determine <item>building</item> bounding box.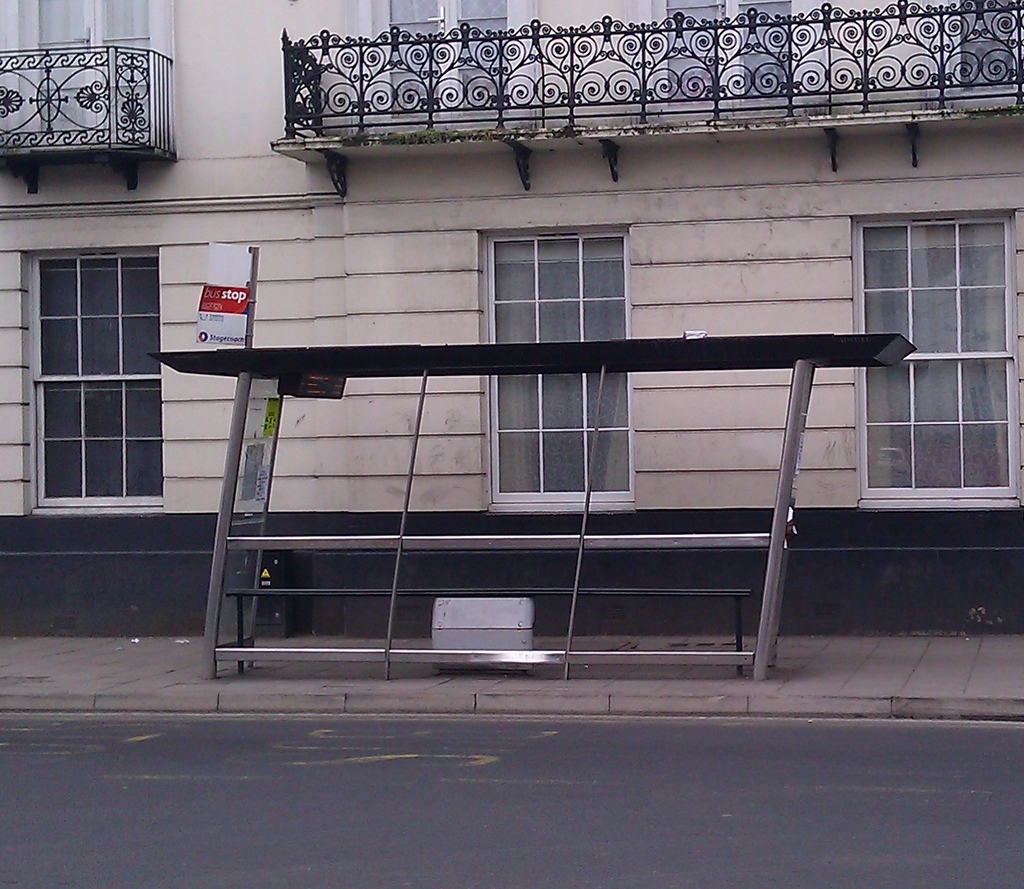
Determined: bbox=(0, 0, 1023, 638).
